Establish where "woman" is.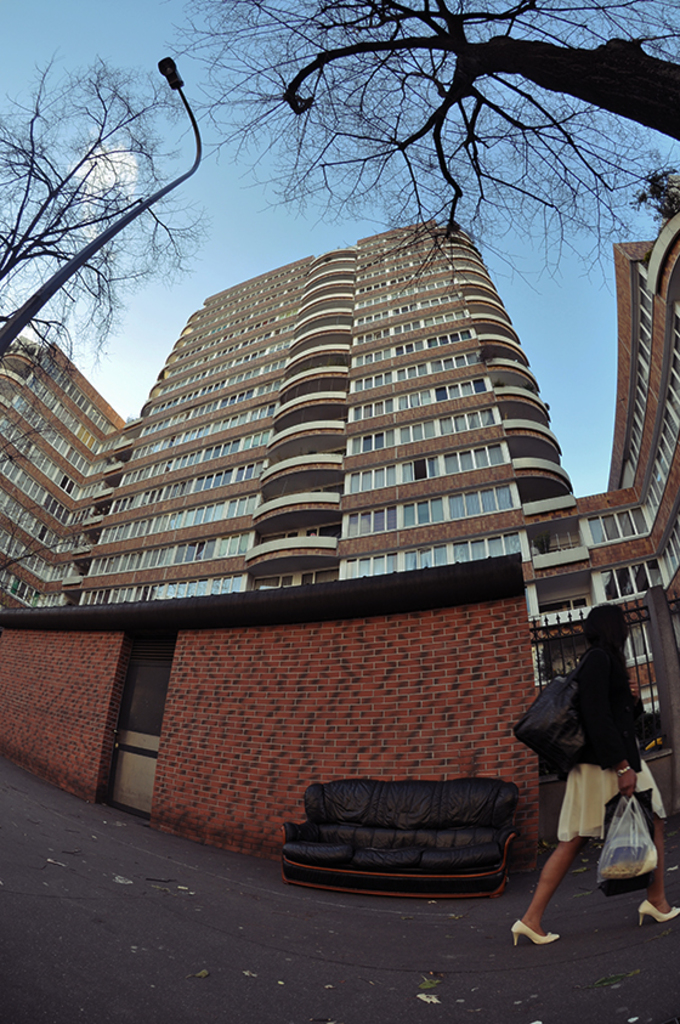
Established at 498 587 664 955.
